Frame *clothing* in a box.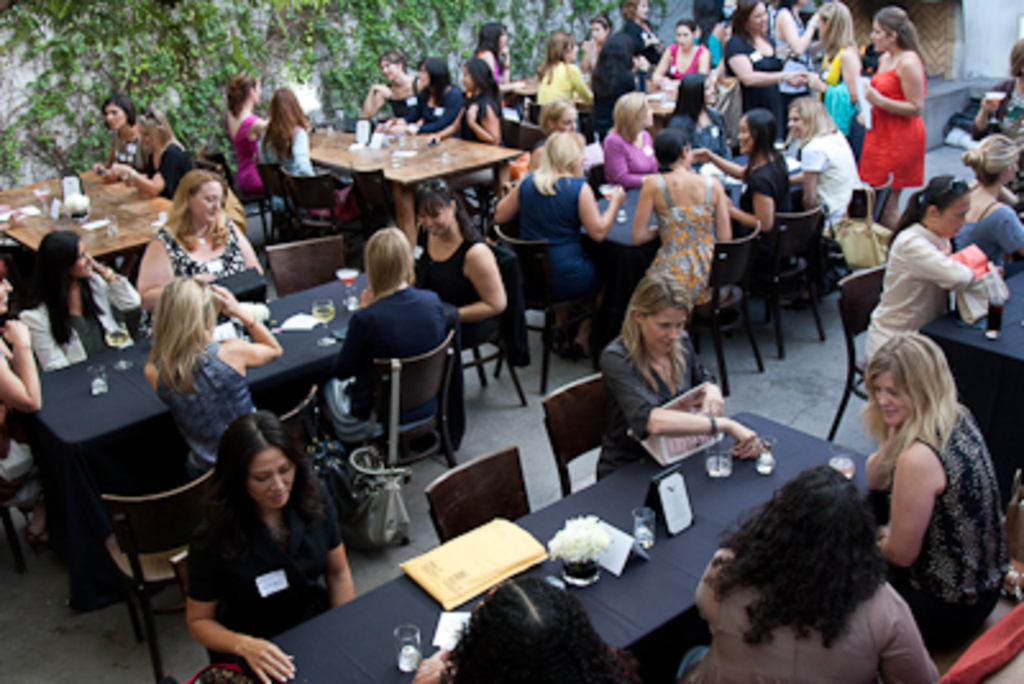
left=996, top=100, right=1021, bottom=143.
